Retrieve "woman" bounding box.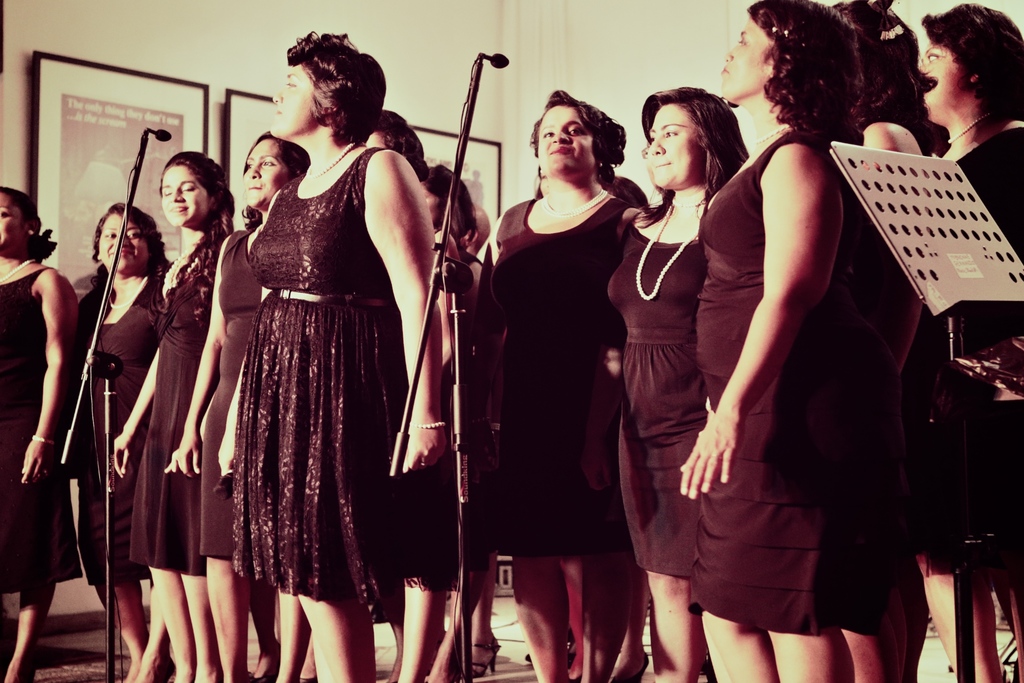
Bounding box: 72:203:177:682.
